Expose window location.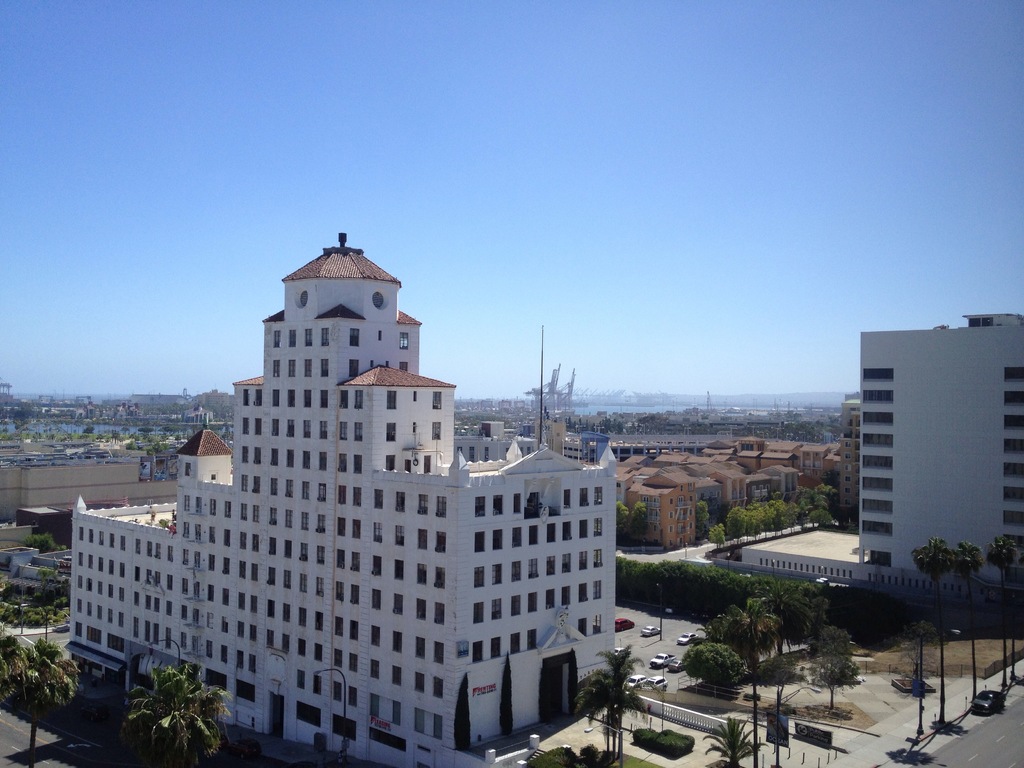
Exposed at box(386, 422, 396, 440).
